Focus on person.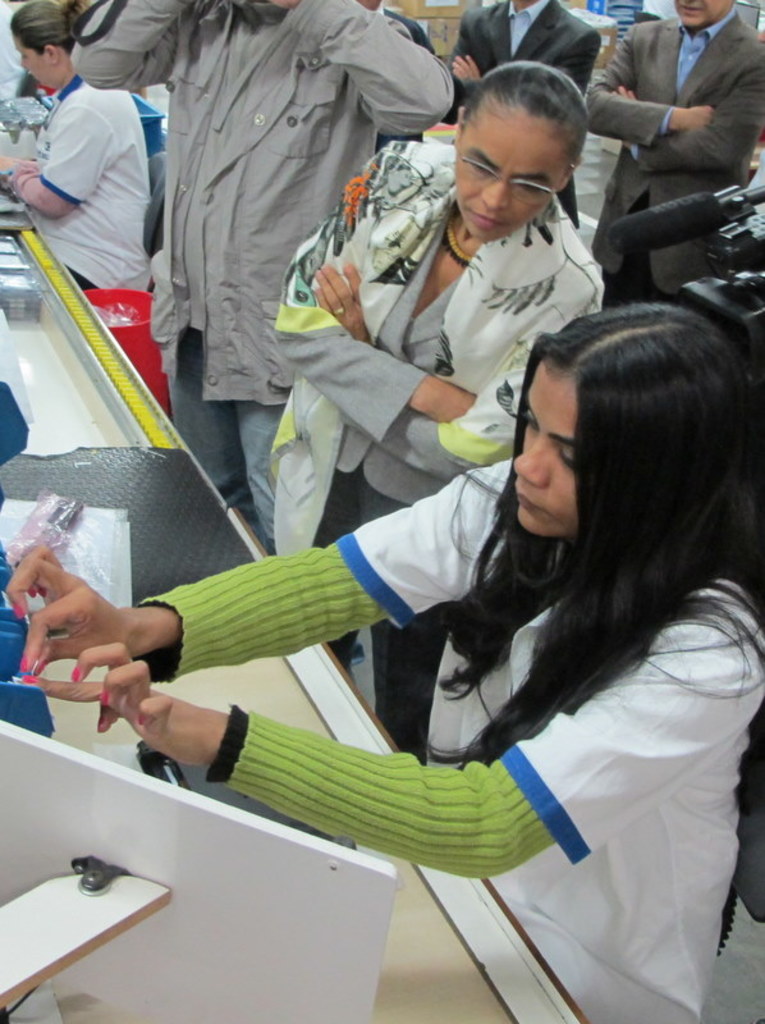
Focused at {"left": 276, "top": 59, "right": 608, "bottom": 767}.
